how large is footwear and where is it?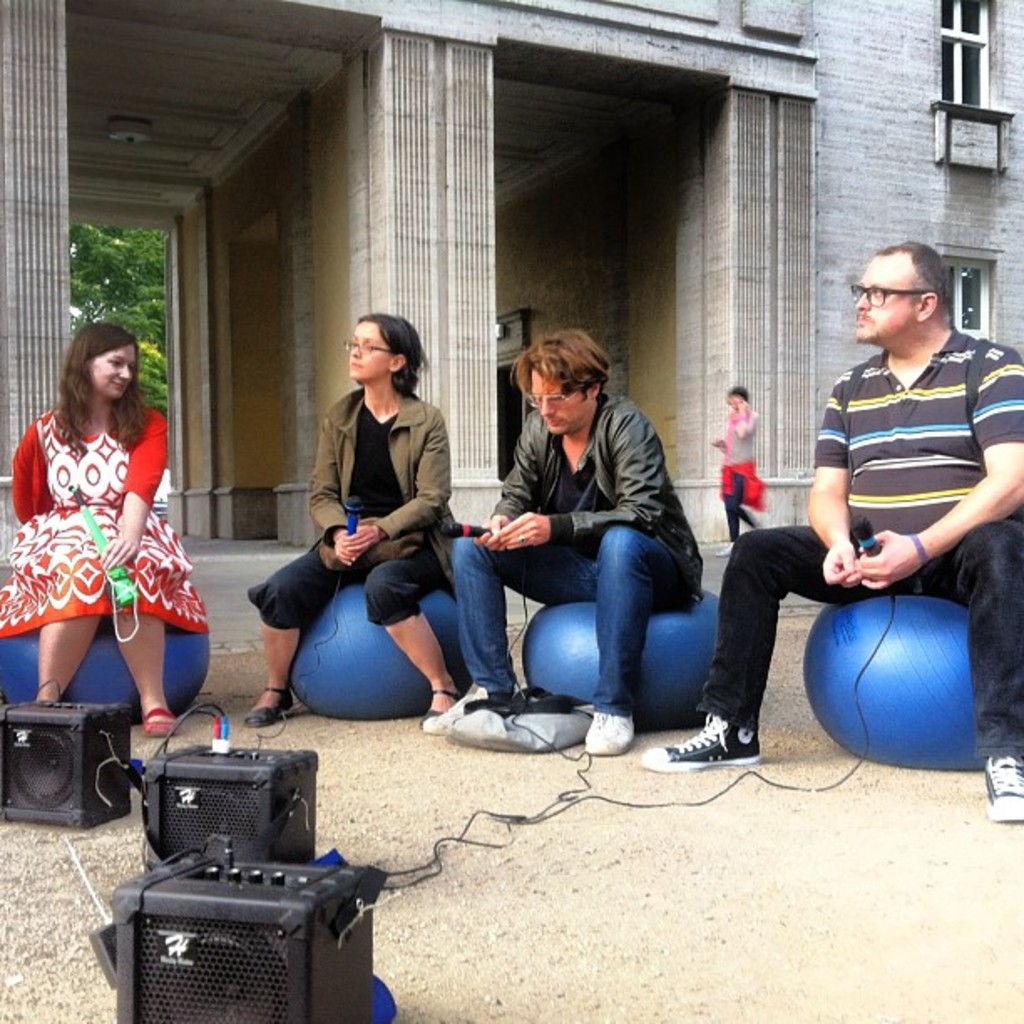
Bounding box: <box>643,711,765,773</box>.
